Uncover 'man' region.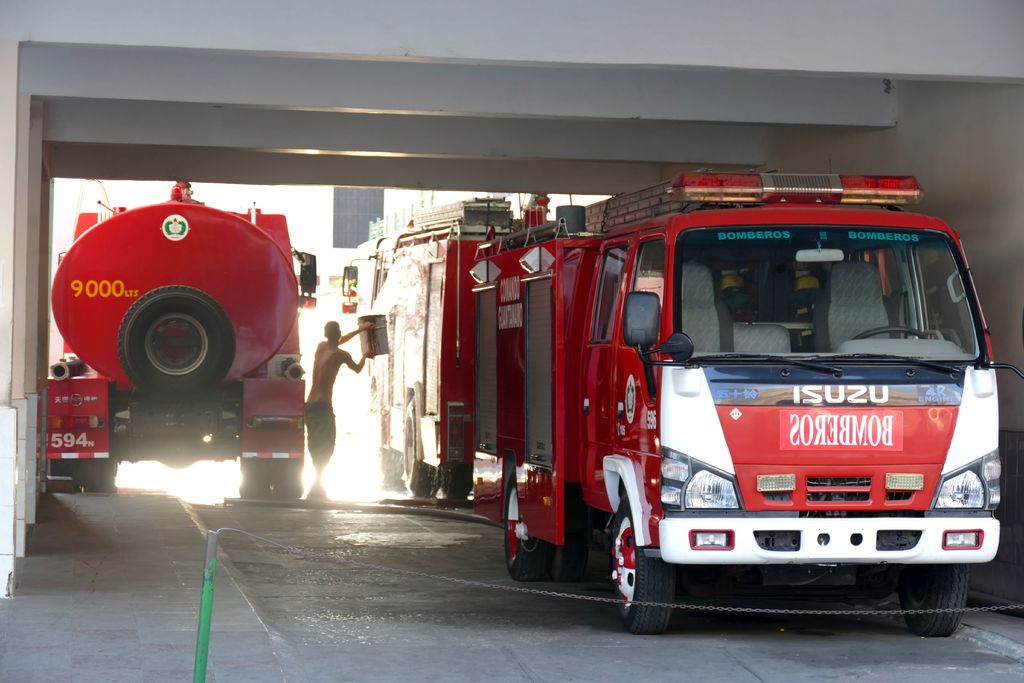
Uncovered: <bbox>300, 325, 367, 486</bbox>.
